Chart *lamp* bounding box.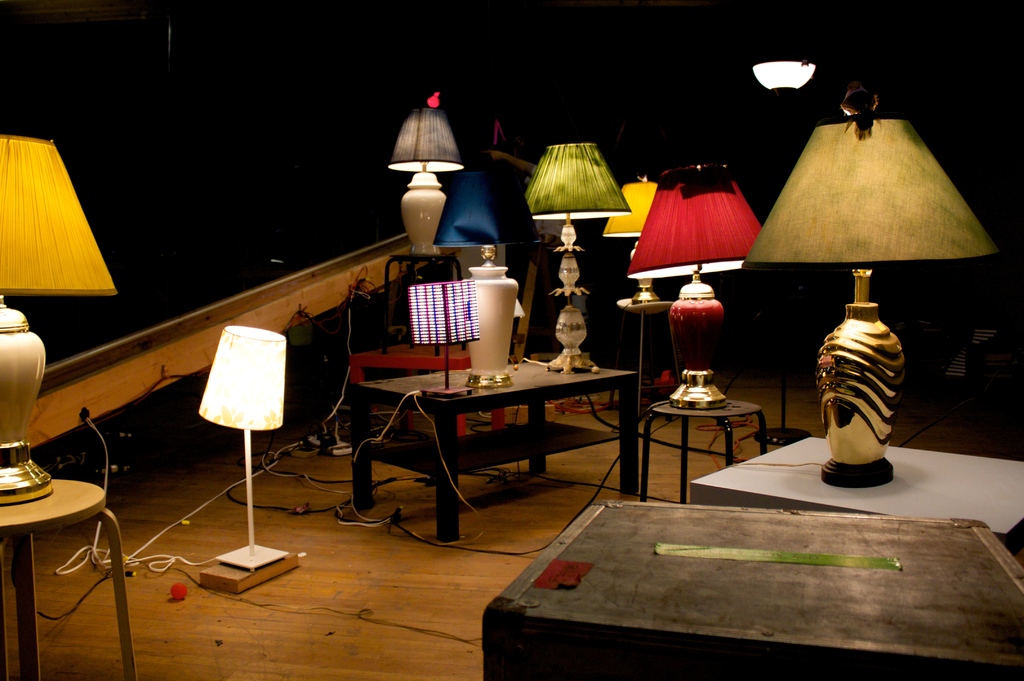
Charted: left=724, top=81, right=1005, bottom=488.
